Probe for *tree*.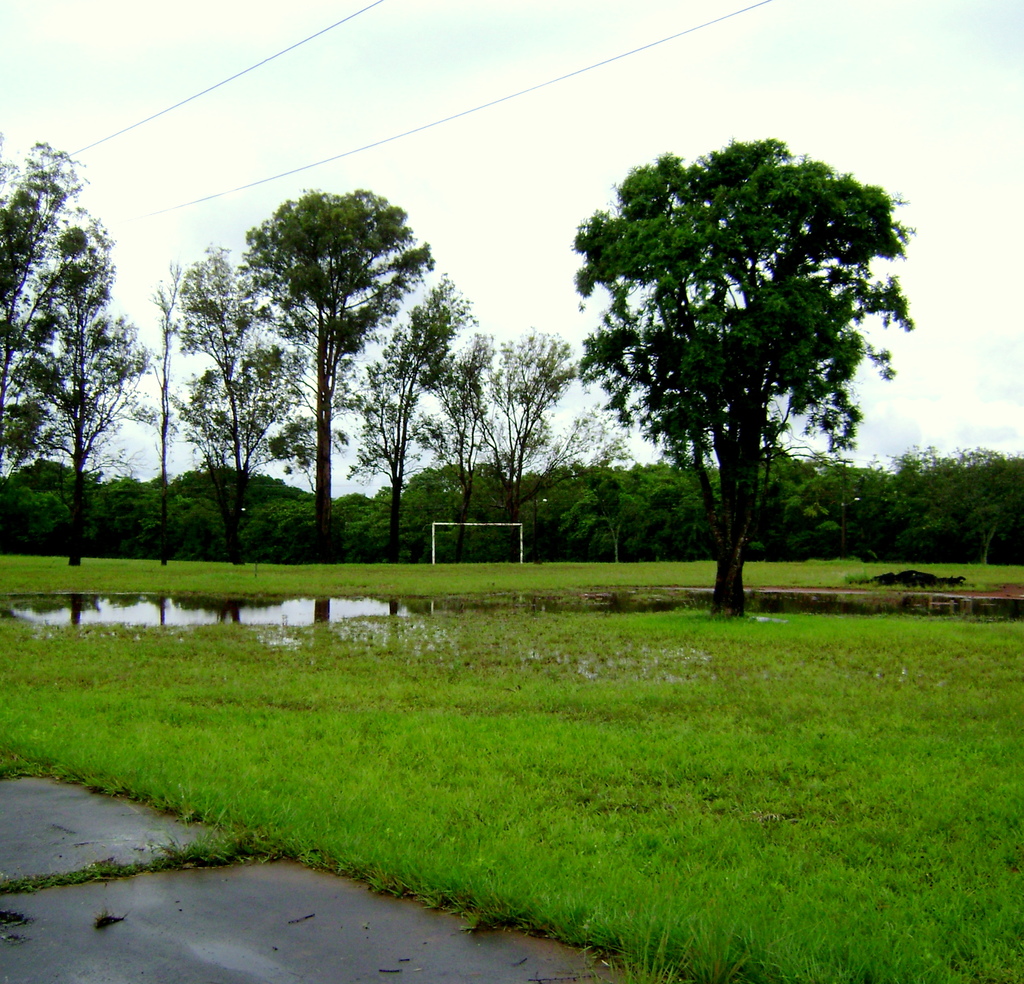
Probe result: 468, 313, 568, 557.
